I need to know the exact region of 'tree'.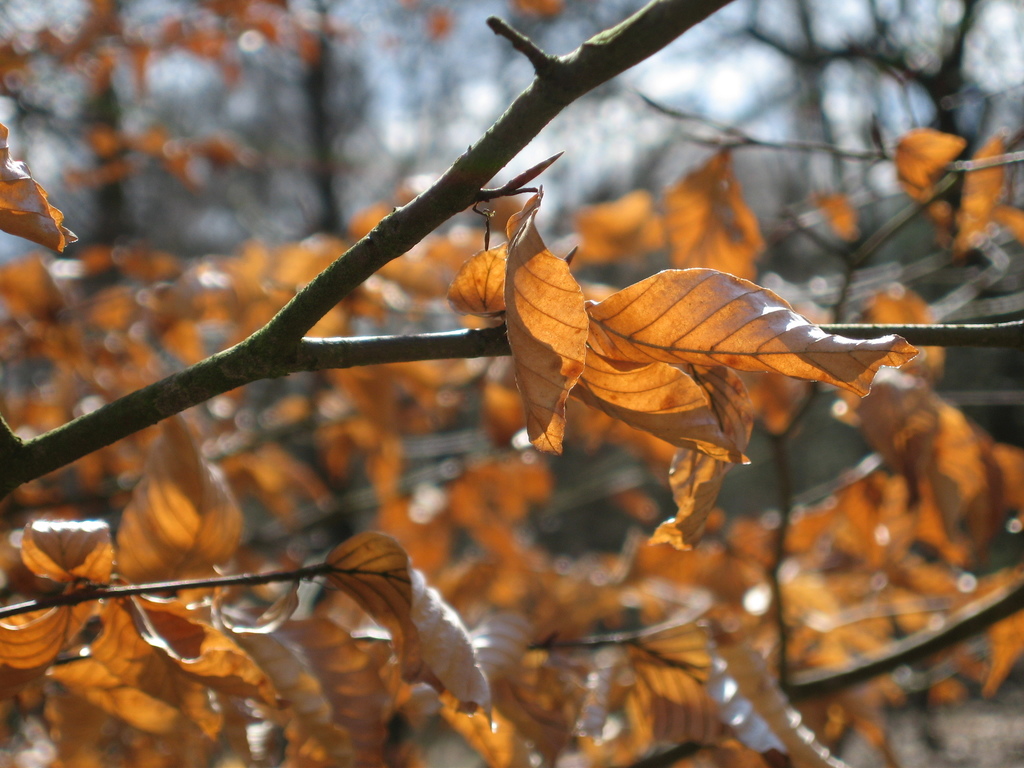
Region: bbox=(704, 0, 974, 287).
